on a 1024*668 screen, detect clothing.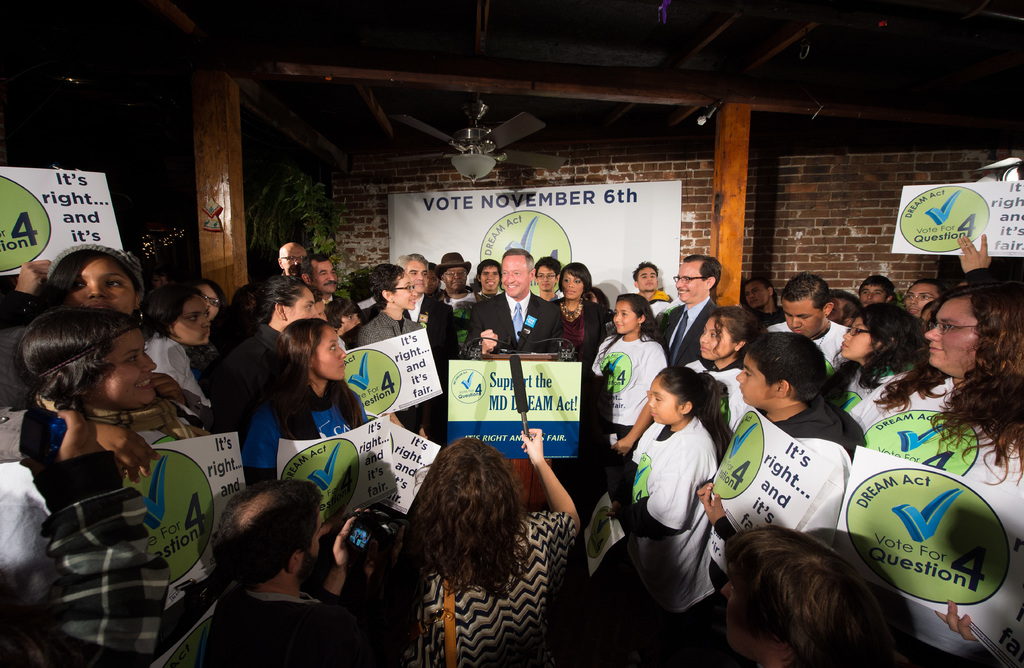
crop(760, 312, 842, 377).
